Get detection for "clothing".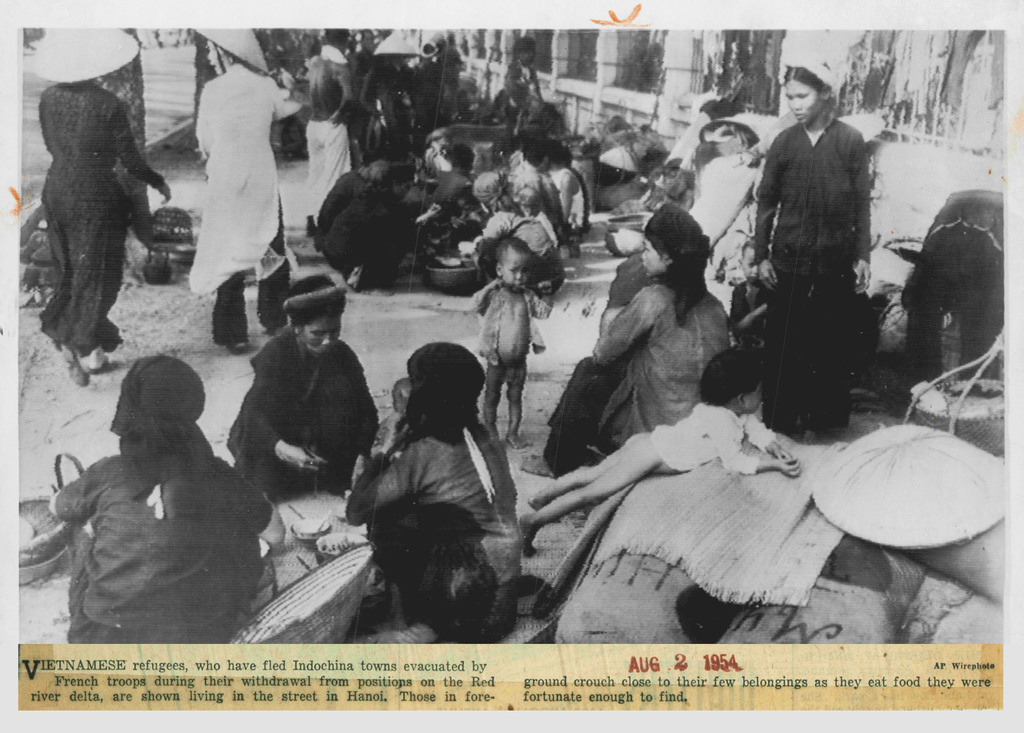
Detection: crop(316, 185, 438, 284).
